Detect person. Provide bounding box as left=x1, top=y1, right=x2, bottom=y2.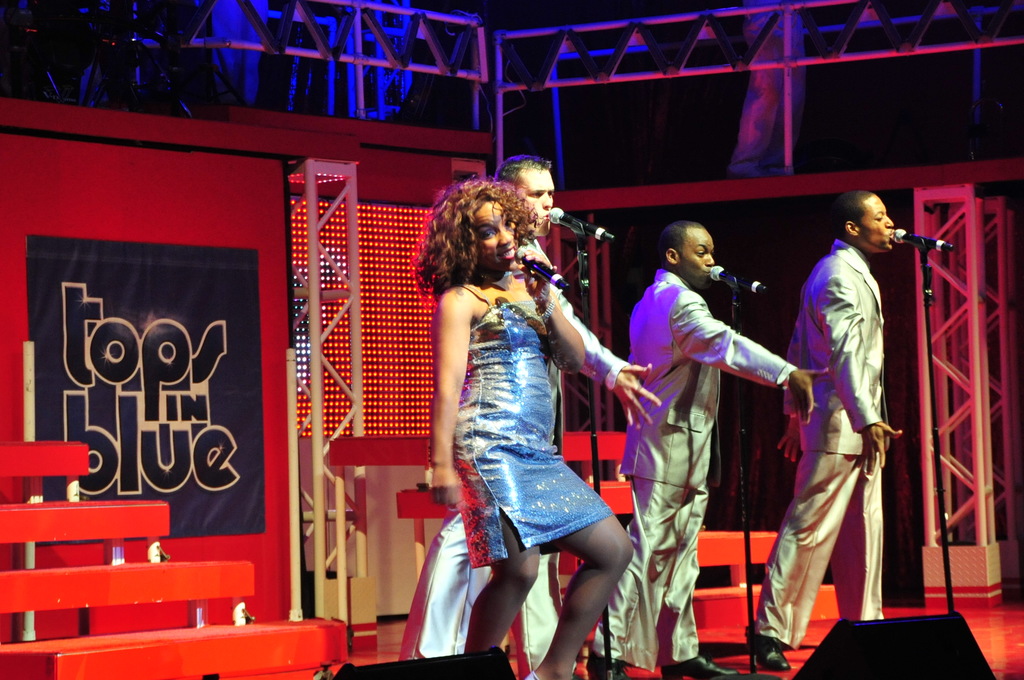
left=584, top=220, right=831, bottom=679.
